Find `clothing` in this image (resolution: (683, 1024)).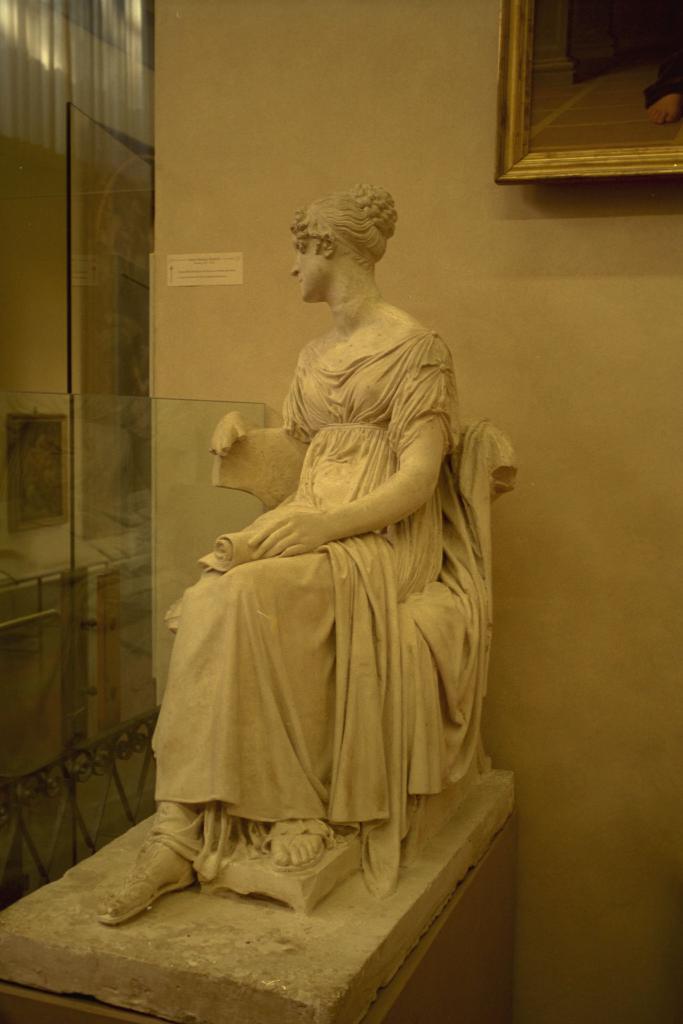
(149, 298, 501, 907).
